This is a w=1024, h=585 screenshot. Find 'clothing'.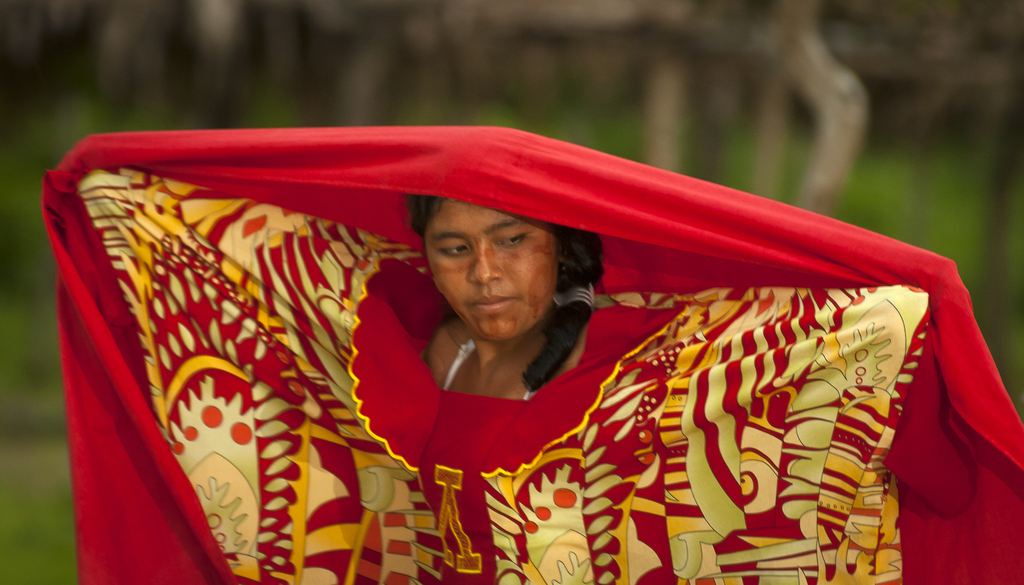
Bounding box: box=[53, 124, 991, 584].
